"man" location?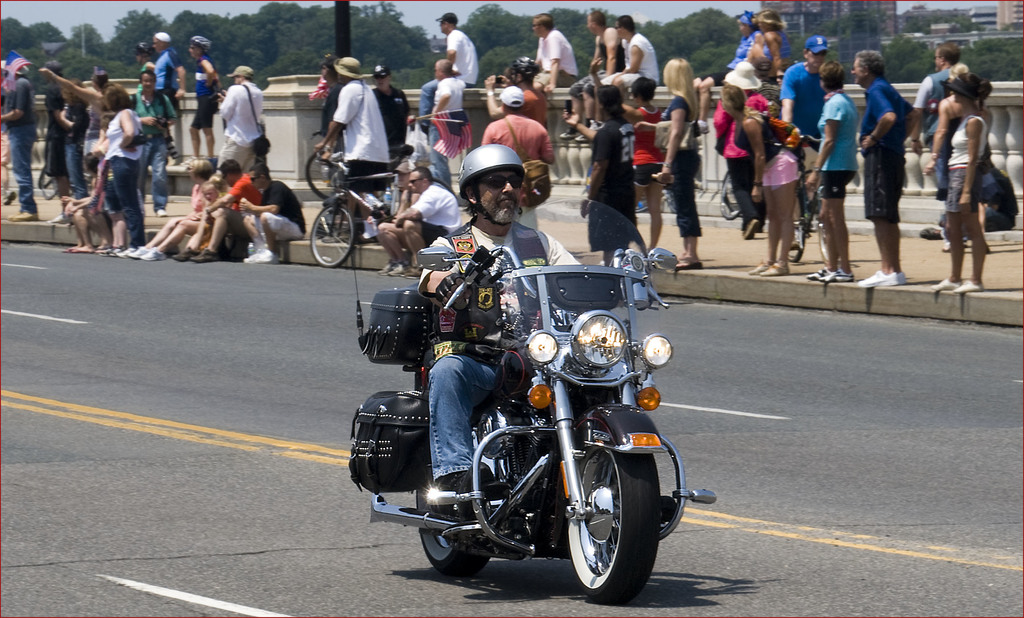
<box>574,15,631,110</box>
